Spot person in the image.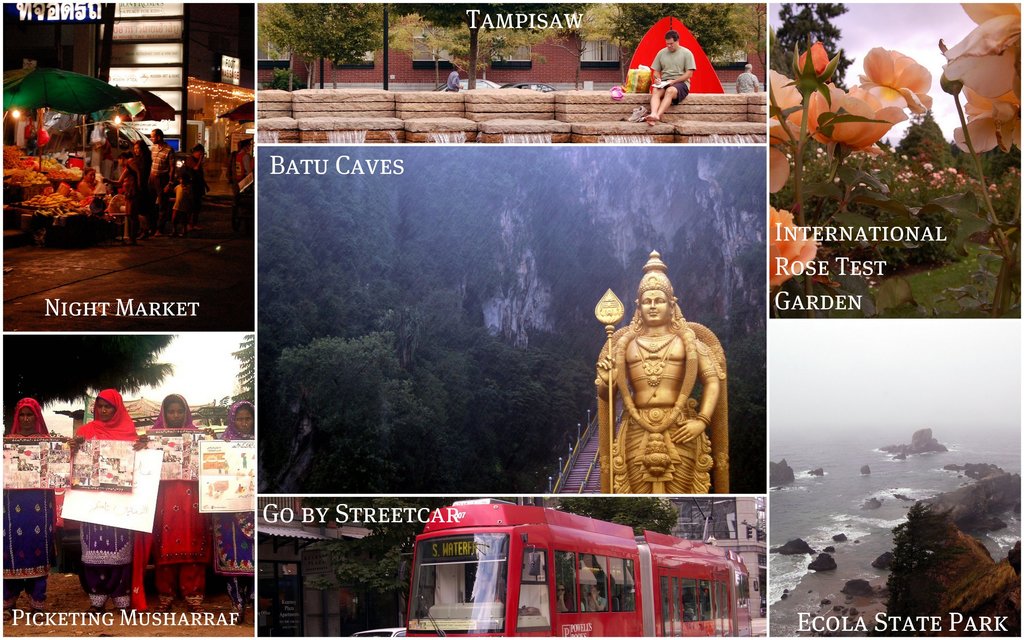
person found at [x1=557, y1=581, x2=575, y2=612].
